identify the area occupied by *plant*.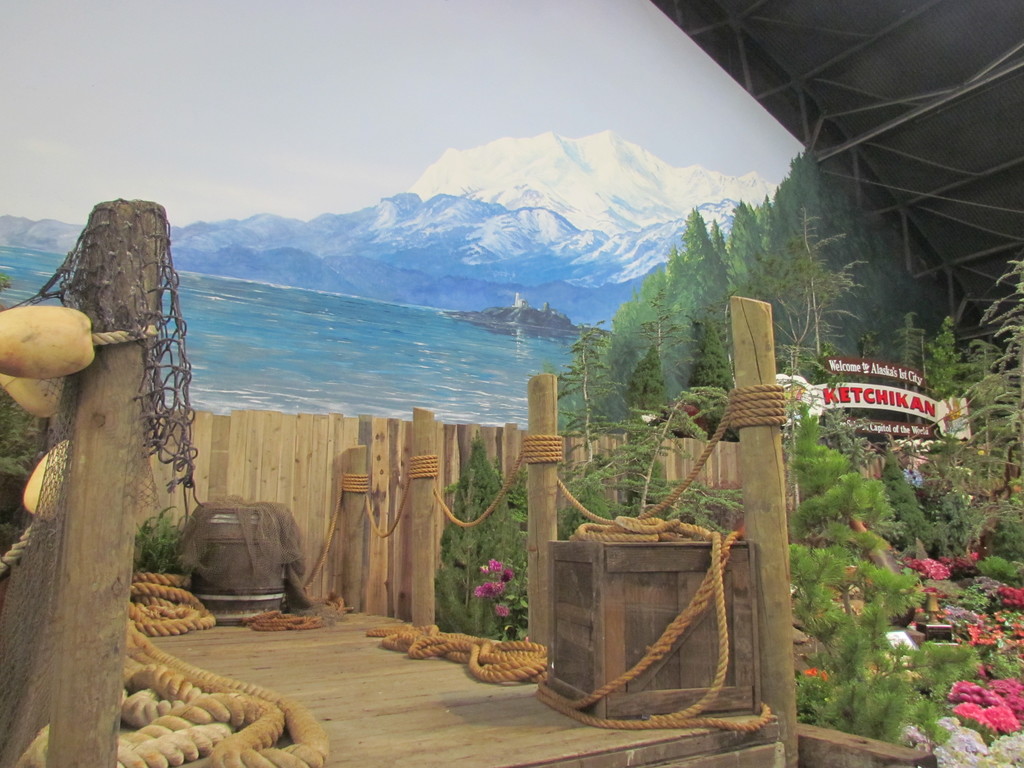
Area: [x1=877, y1=436, x2=957, y2=572].
